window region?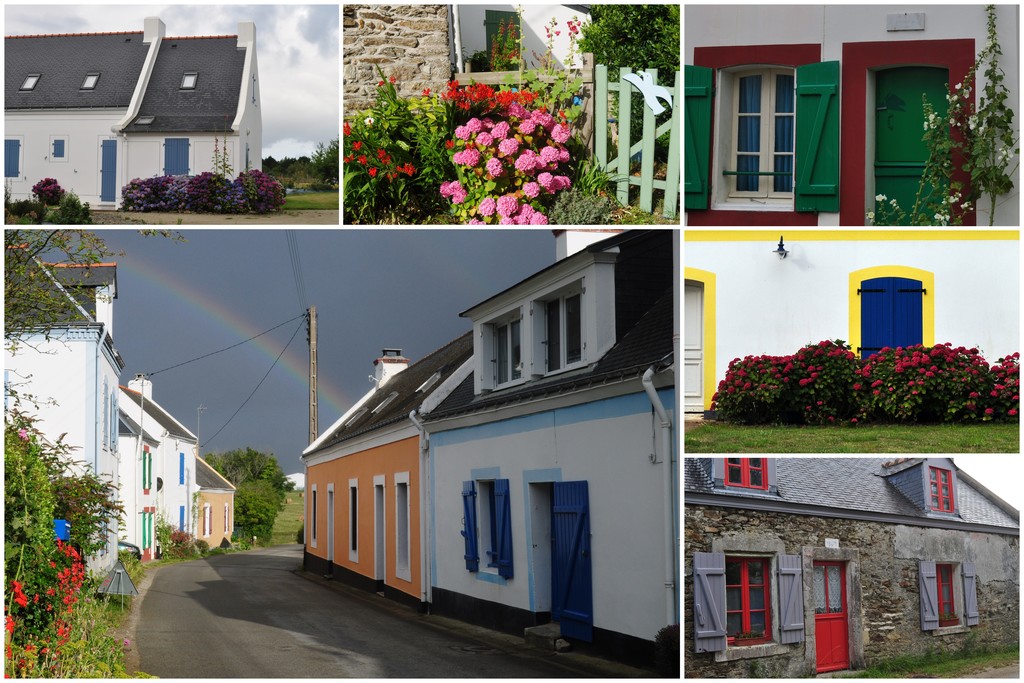
[left=163, top=137, right=193, bottom=178]
